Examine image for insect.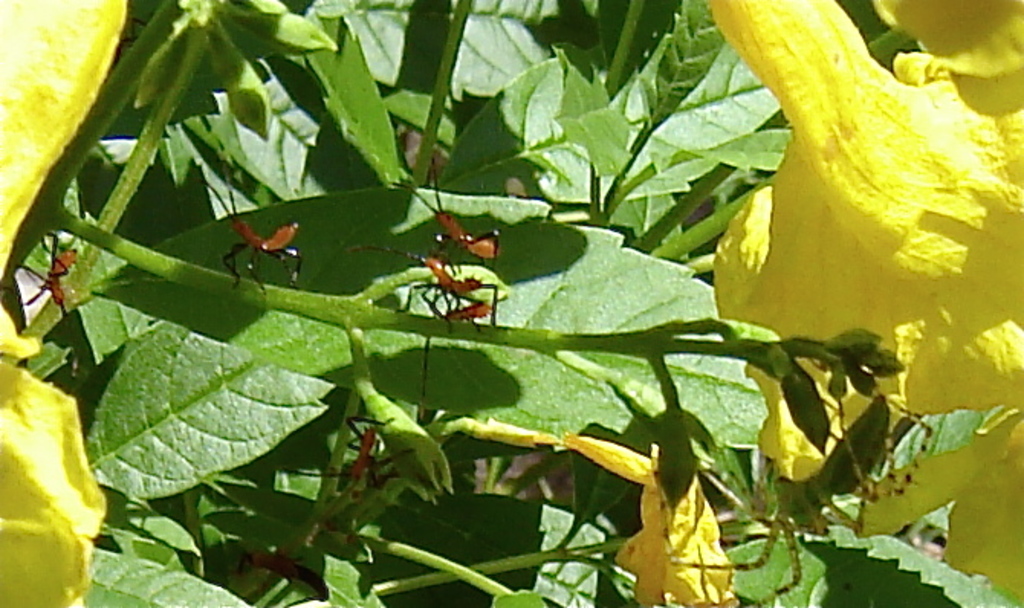
Examination result: (359, 238, 498, 336).
